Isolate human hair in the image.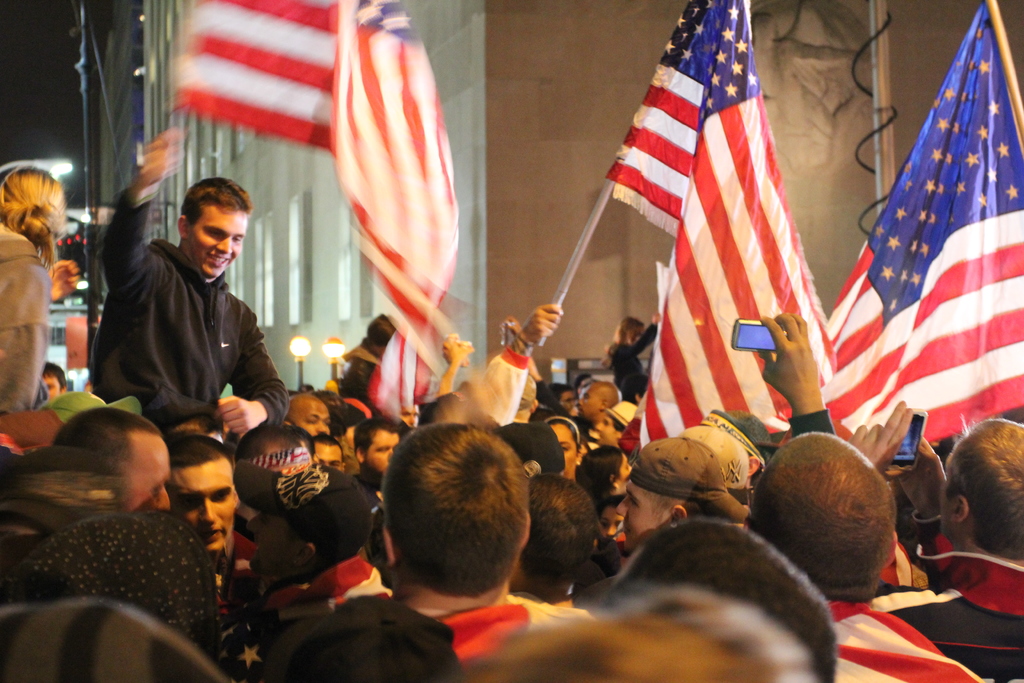
Isolated region: <region>945, 416, 1023, 559</region>.
